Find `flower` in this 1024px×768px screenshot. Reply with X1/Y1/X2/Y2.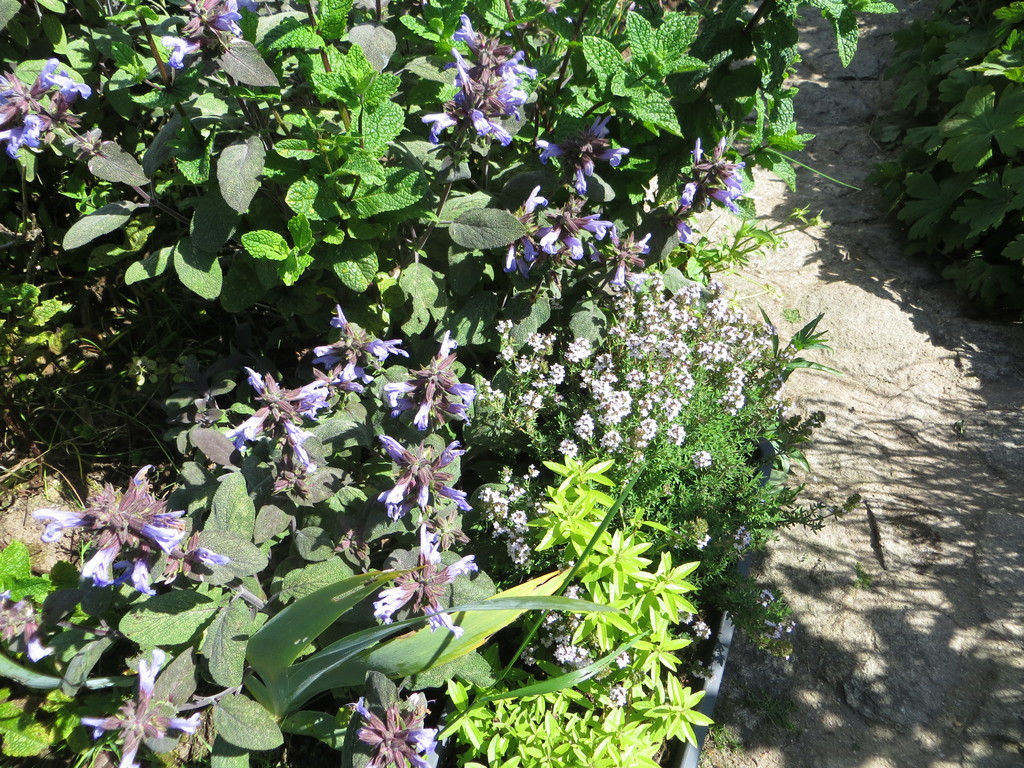
424/333/461/377.
